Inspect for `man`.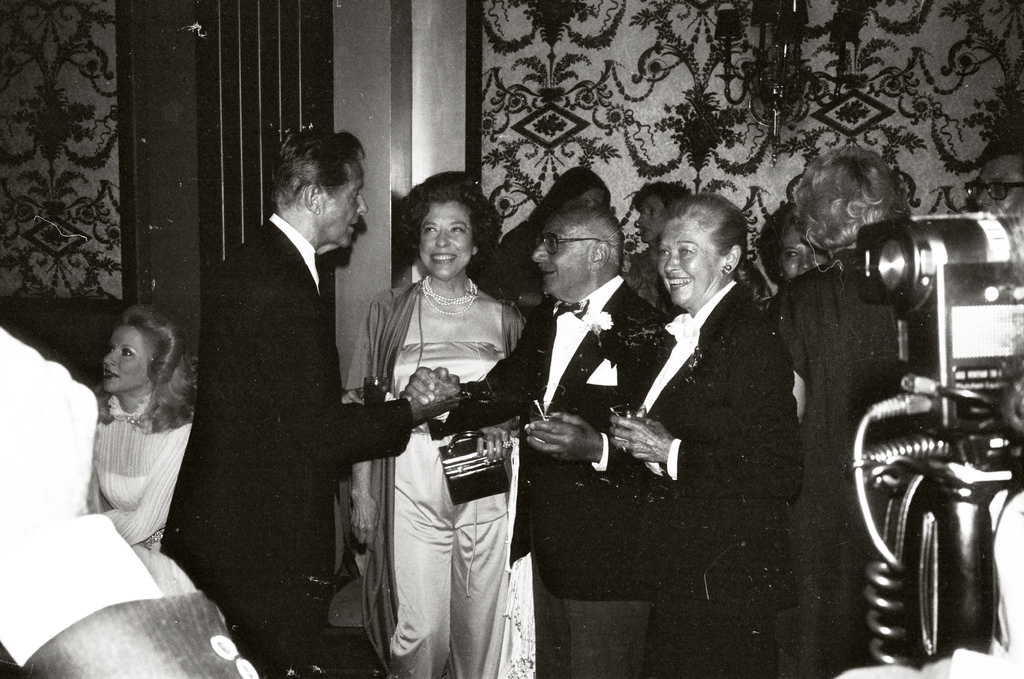
Inspection: x1=172 y1=126 x2=406 y2=655.
